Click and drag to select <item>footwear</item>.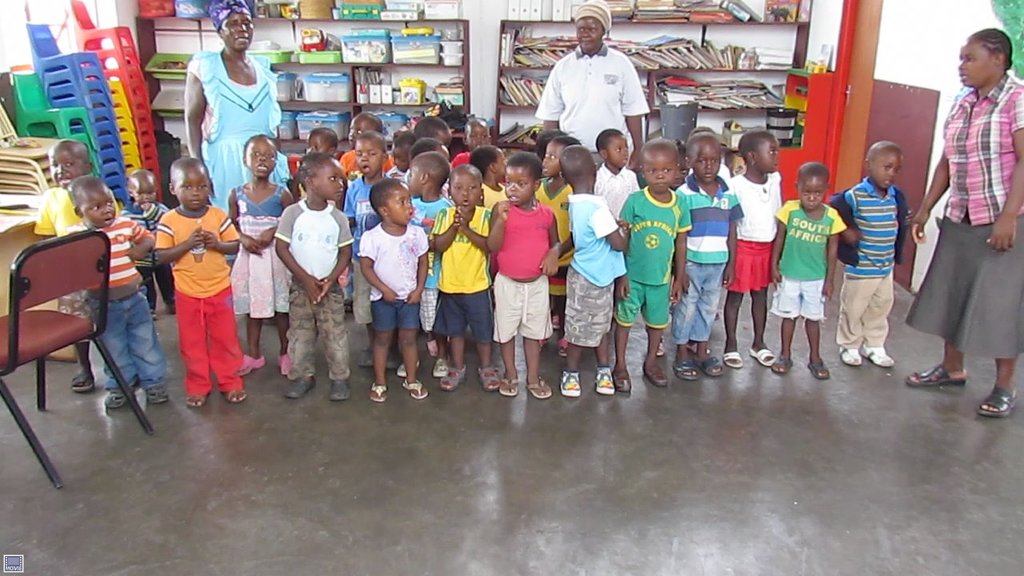
Selection: x1=70, y1=370, x2=92, y2=390.
